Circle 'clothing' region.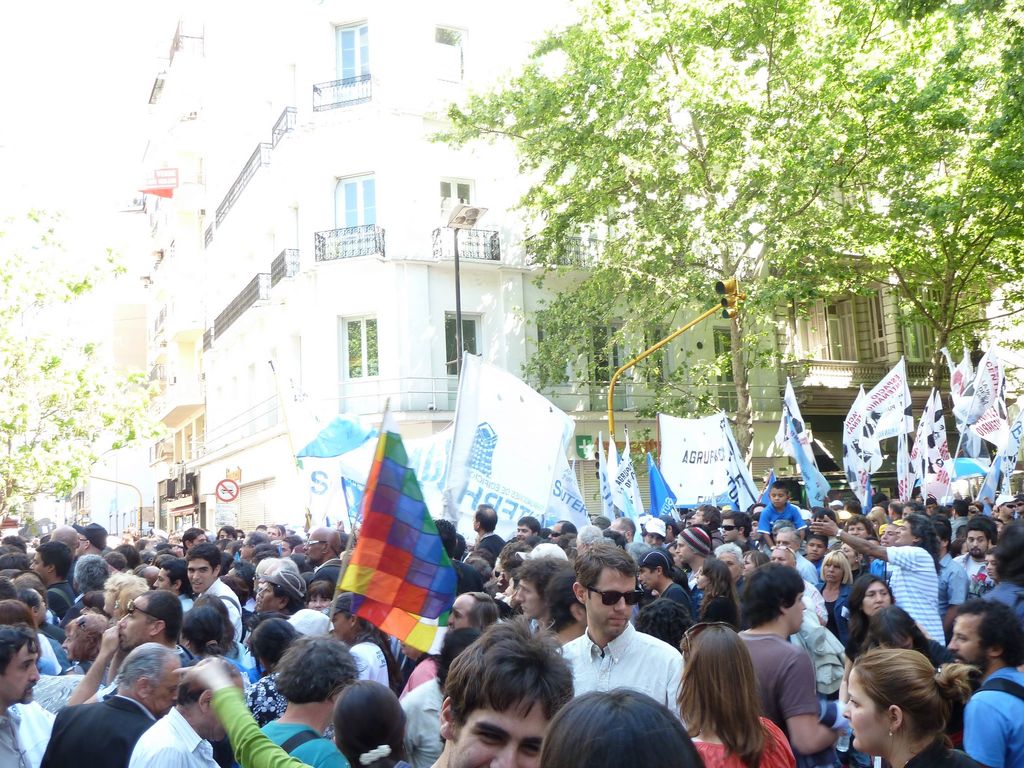
Region: 198 589 244 648.
